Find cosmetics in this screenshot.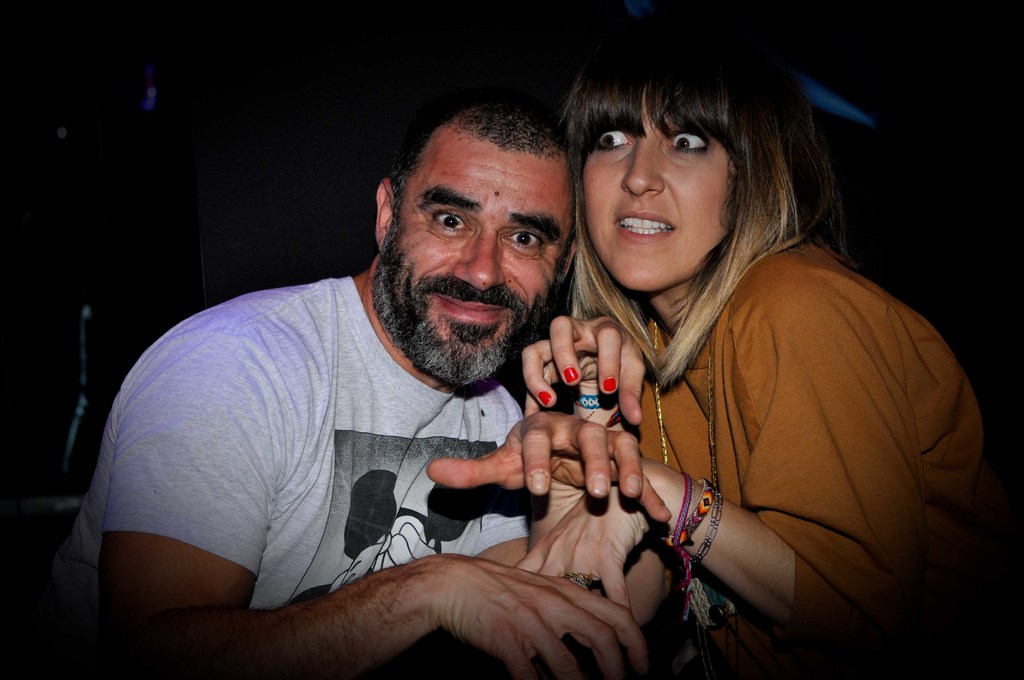
The bounding box for cosmetics is 559:364:579:384.
